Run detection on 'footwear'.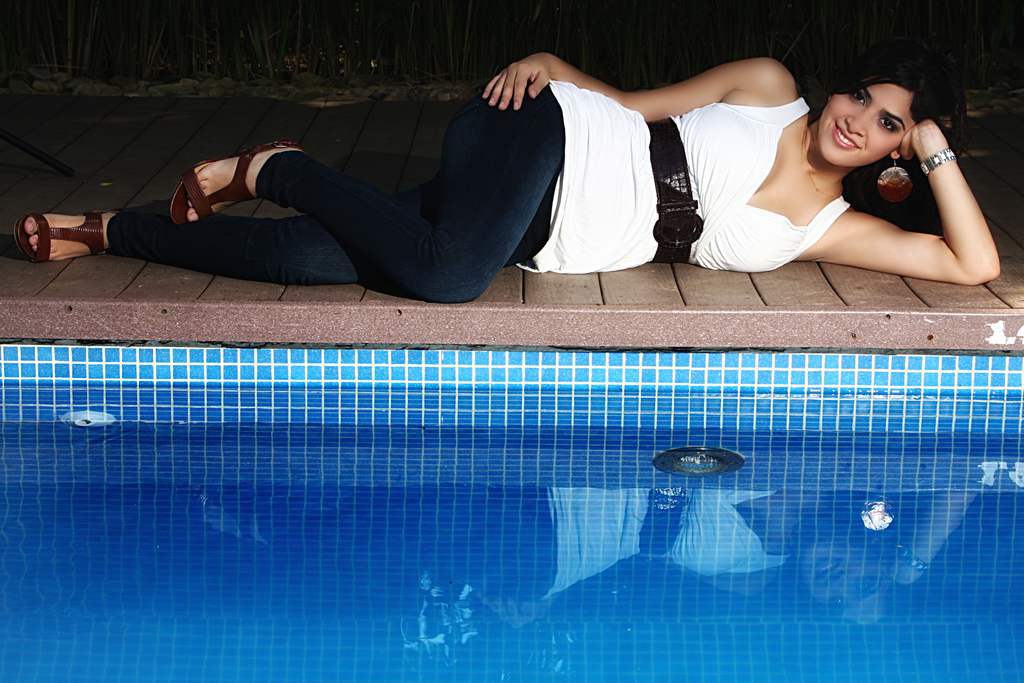
Result: (x1=164, y1=134, x2=310, y2=229).
